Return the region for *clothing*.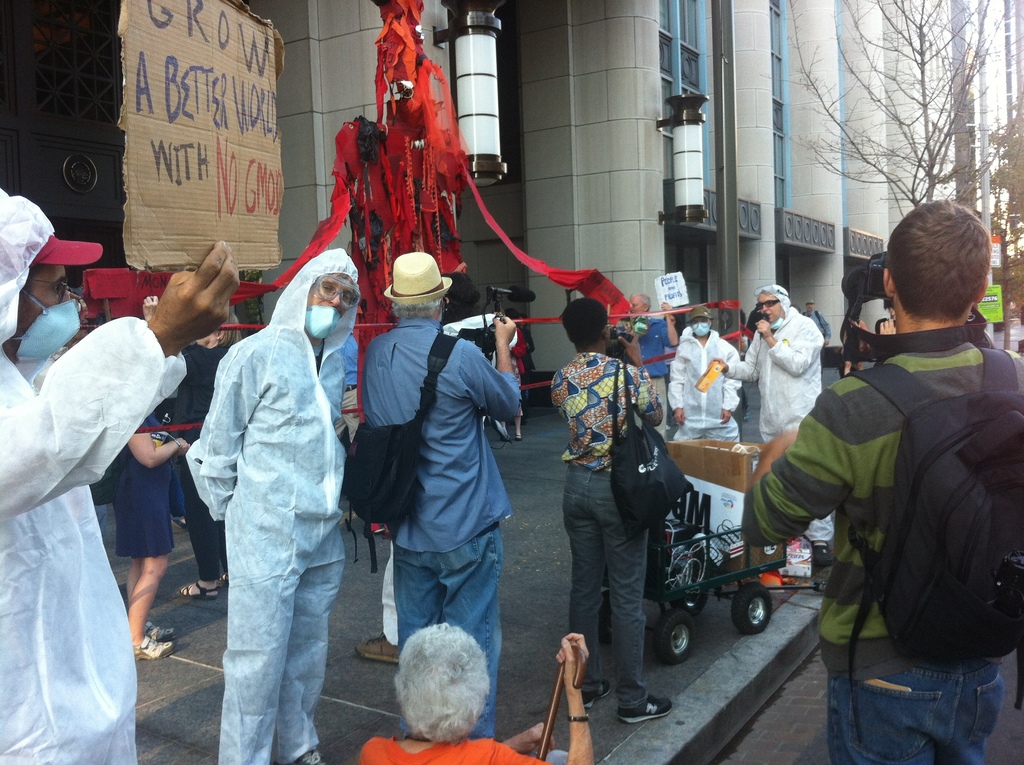
{"left": 110, "top": 408, "right": 189, "bottom": 562}.
